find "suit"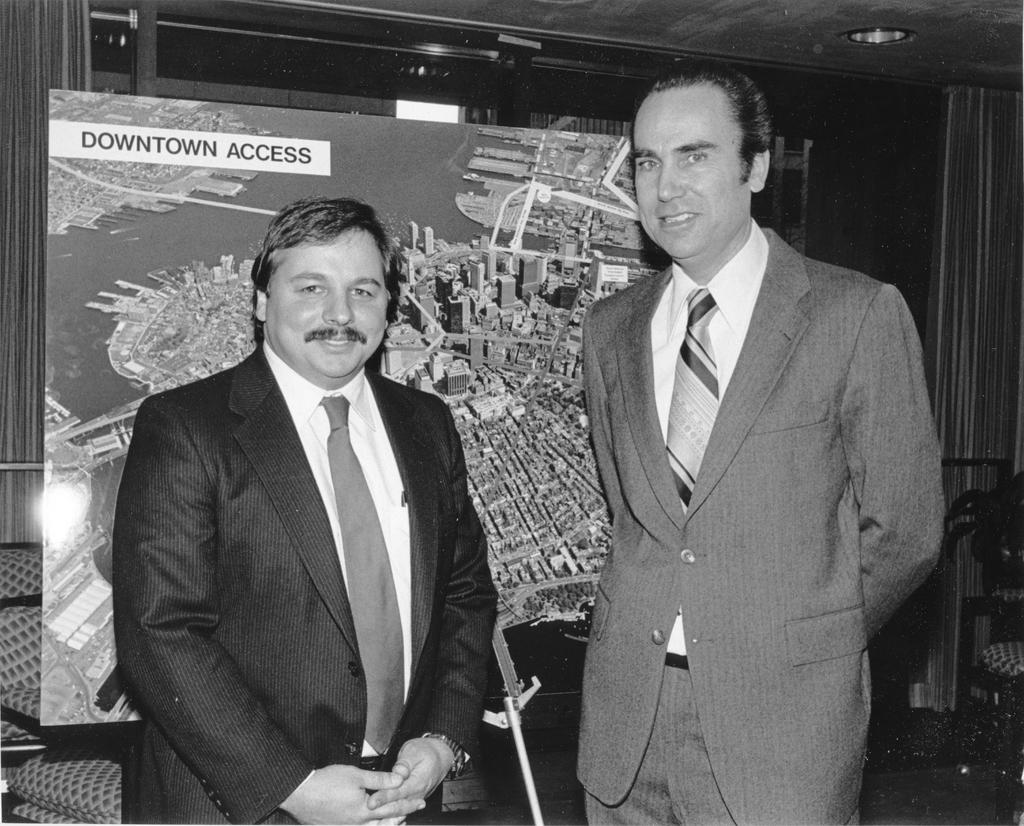
bbox=[113, 337, 500, 825]
